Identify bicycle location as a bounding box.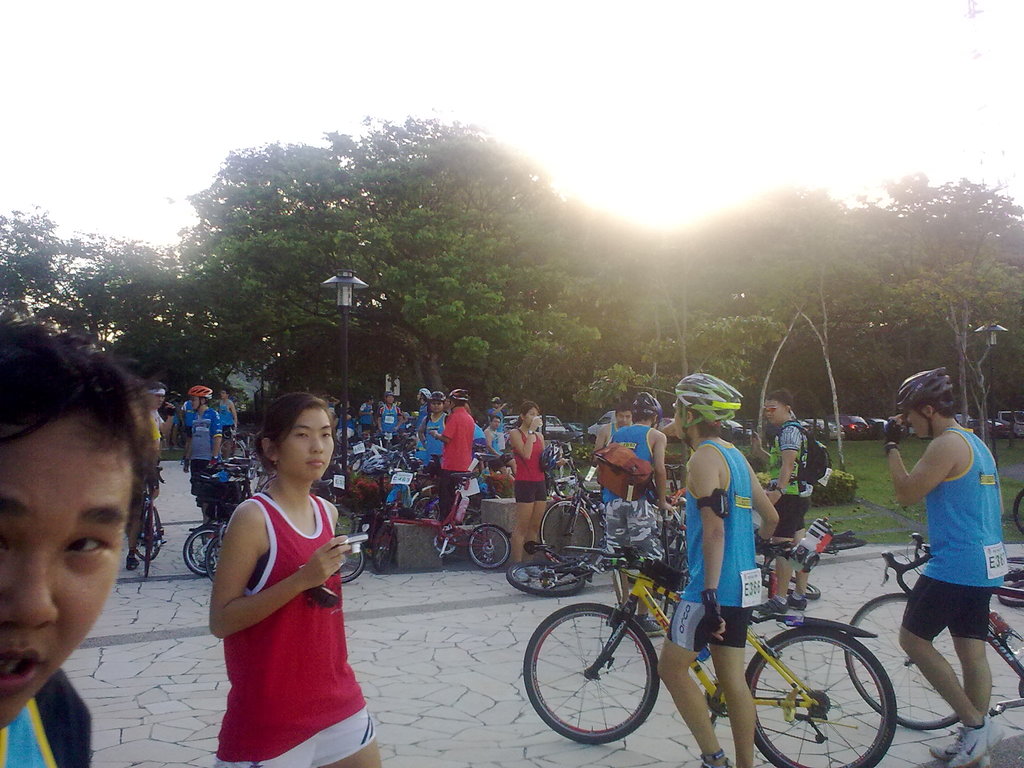
region(207, 532, 227, 580).
